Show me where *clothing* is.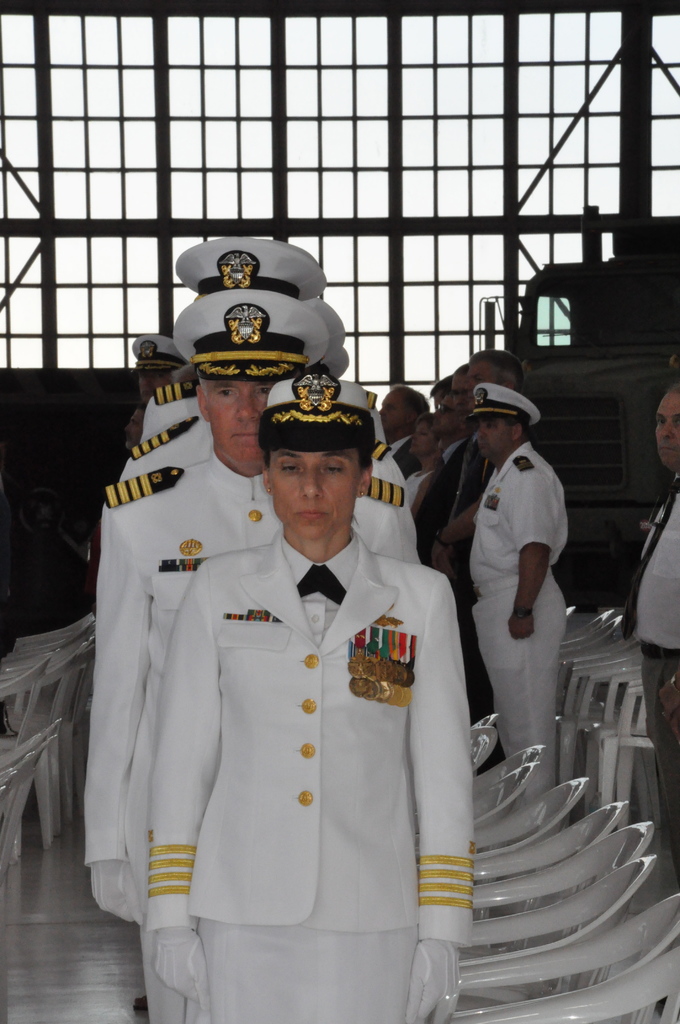
*clothing* is at {"left": 114, "top": 414, "right": 403, "bottom": 486}.
